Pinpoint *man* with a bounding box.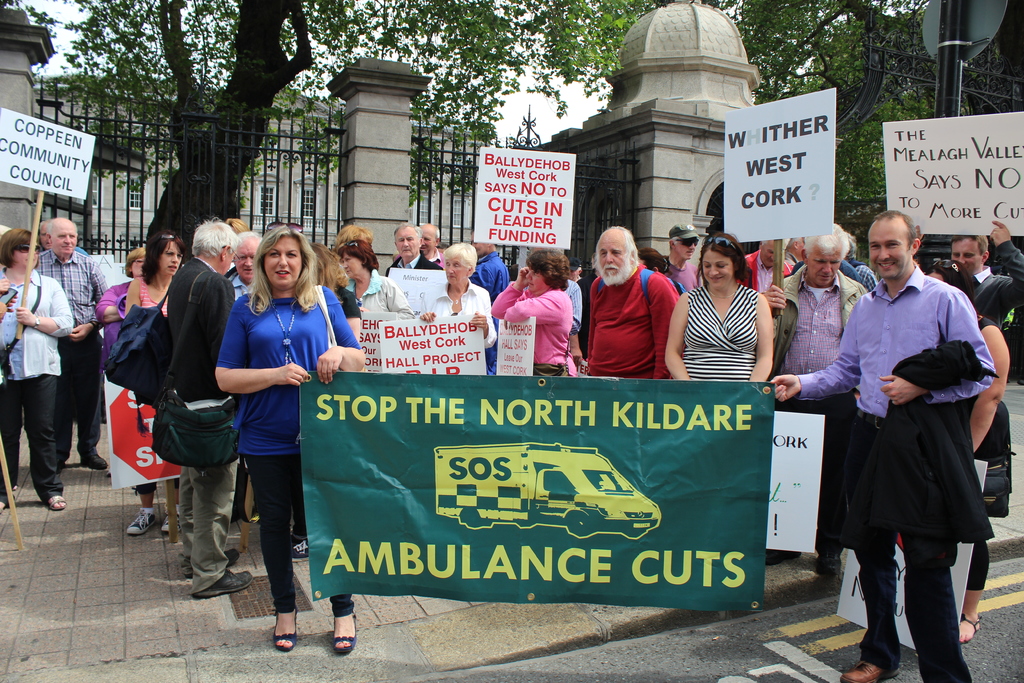
detection(38, 220, 115, 471).
